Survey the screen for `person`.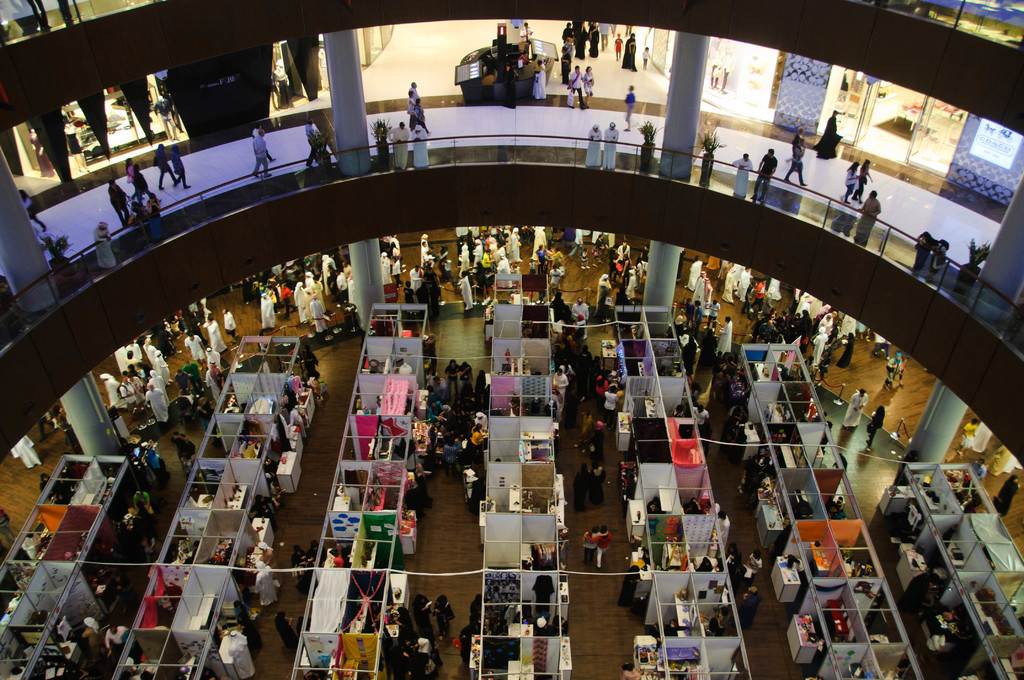
Survey found: locate(146, 191, 163, 239).
